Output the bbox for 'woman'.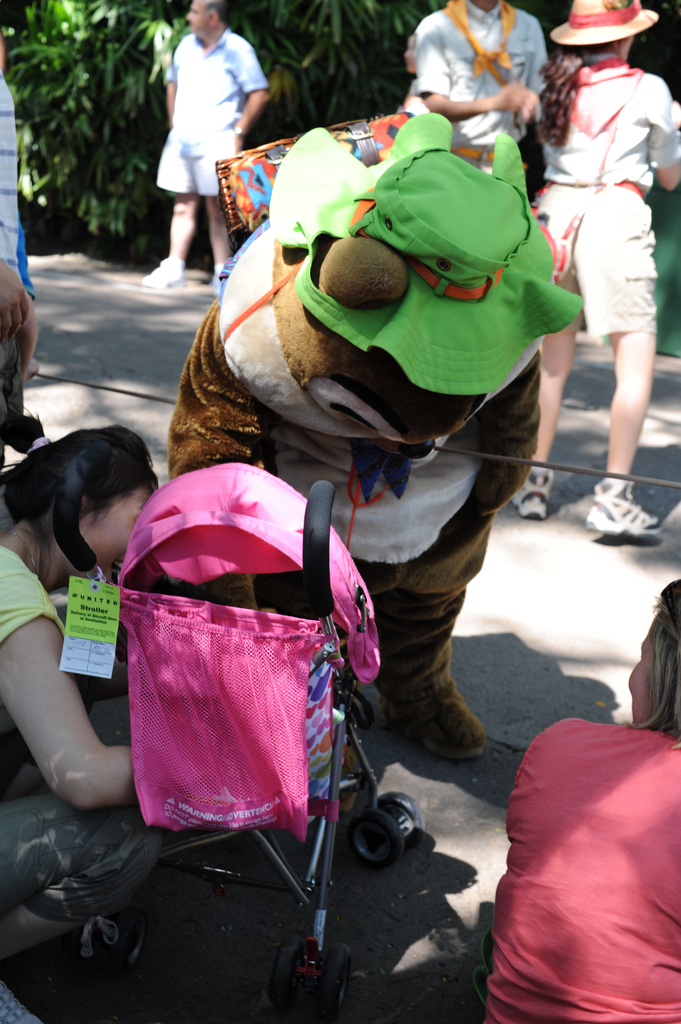
<box>0,407,162,1023</box>.
